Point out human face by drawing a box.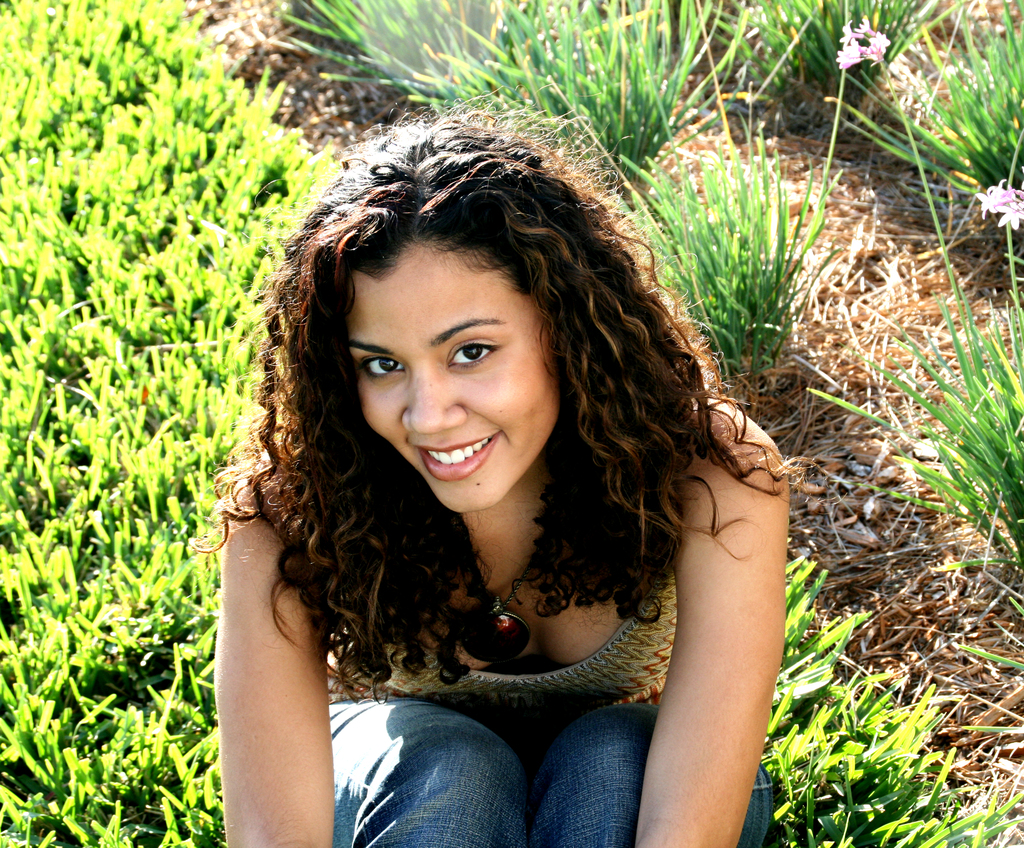
rect(346, 255, 559, 508).
